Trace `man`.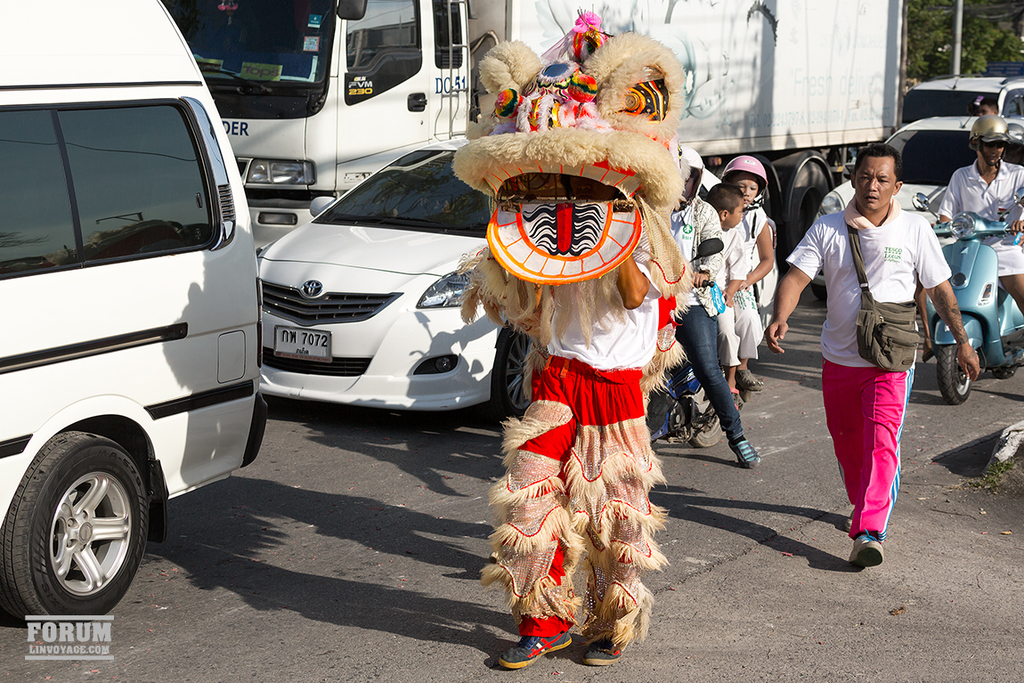
Traced to [left=808, top=143, right=955, bottom=573].
